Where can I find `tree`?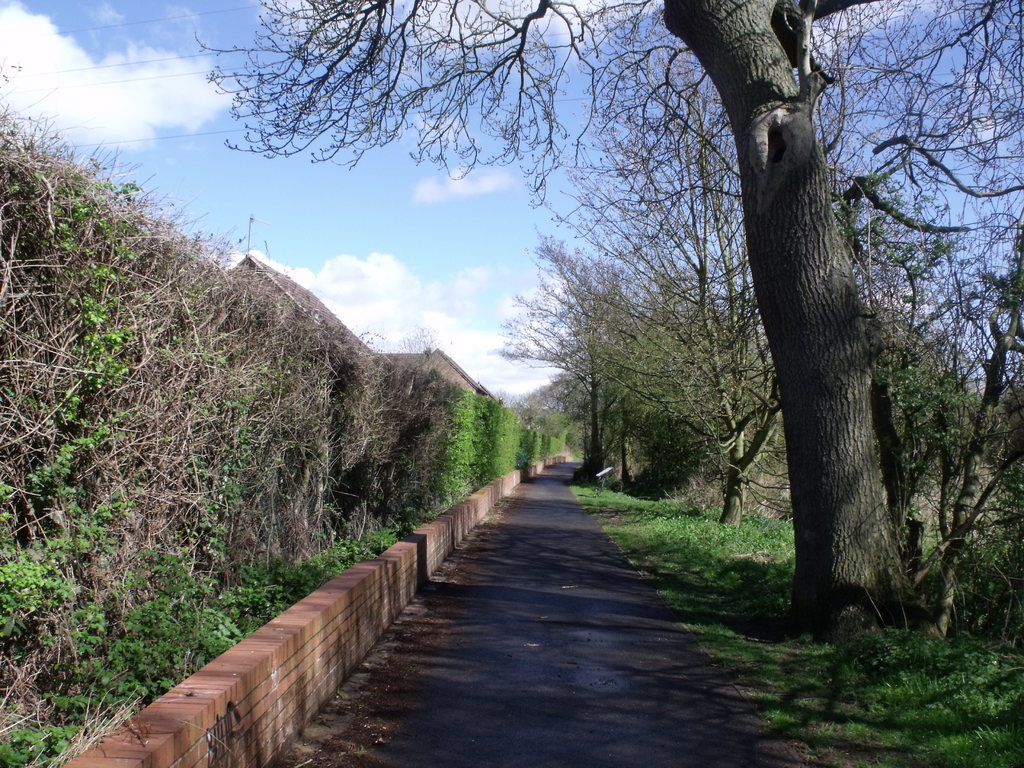
You can find it at bbox(0, 61, 572, 765).
